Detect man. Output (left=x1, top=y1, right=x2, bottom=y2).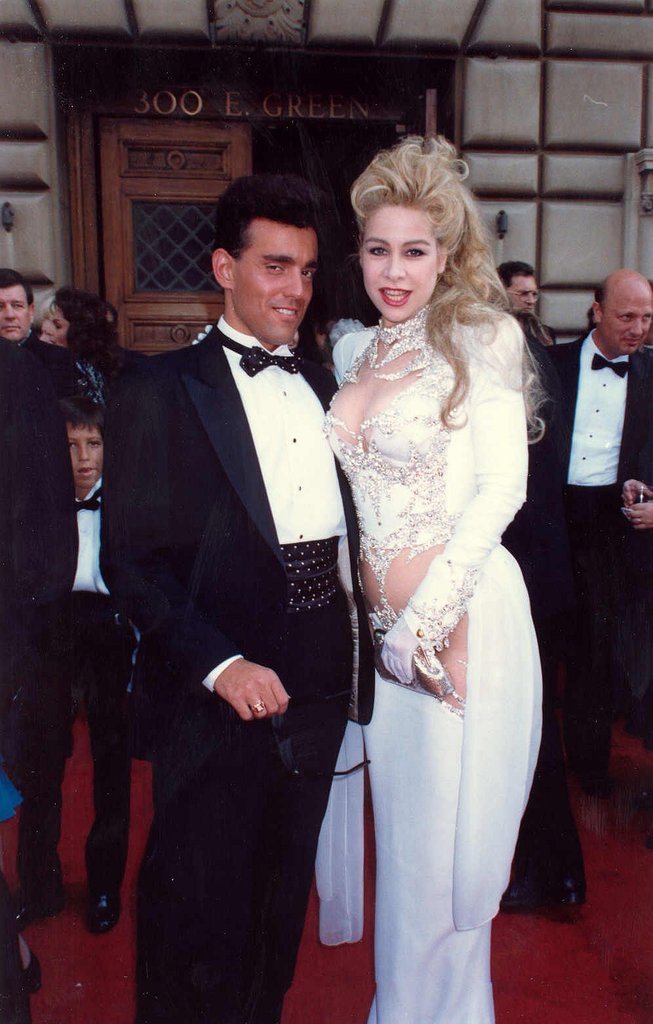
(left=91, top=133, right=395, bottom=996).
